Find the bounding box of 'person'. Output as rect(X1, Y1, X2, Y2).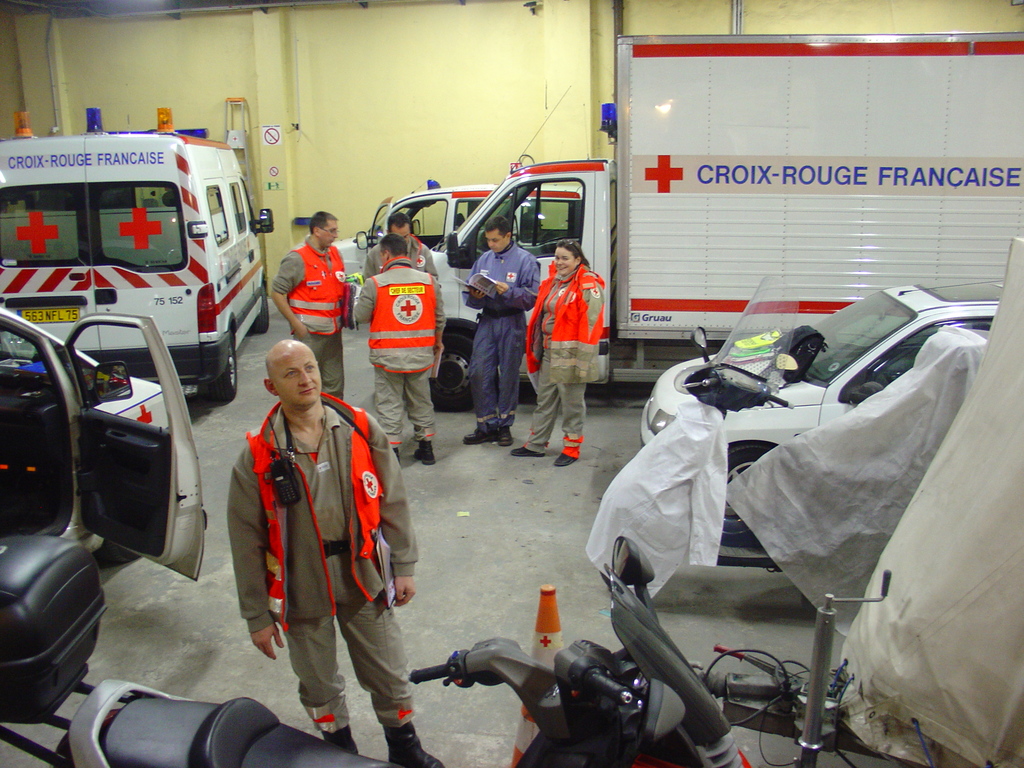
rect(353, 210, 436, 430).
